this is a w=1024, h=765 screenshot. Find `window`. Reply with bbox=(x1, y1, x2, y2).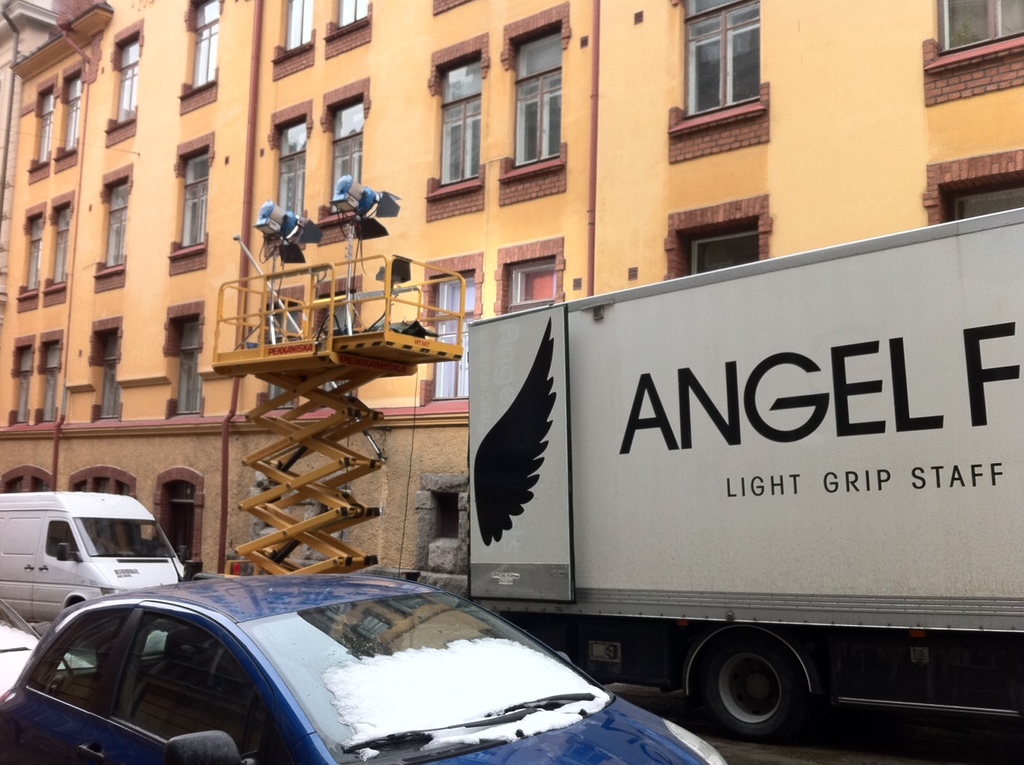
bbox=(8, 333, 32, 430).
